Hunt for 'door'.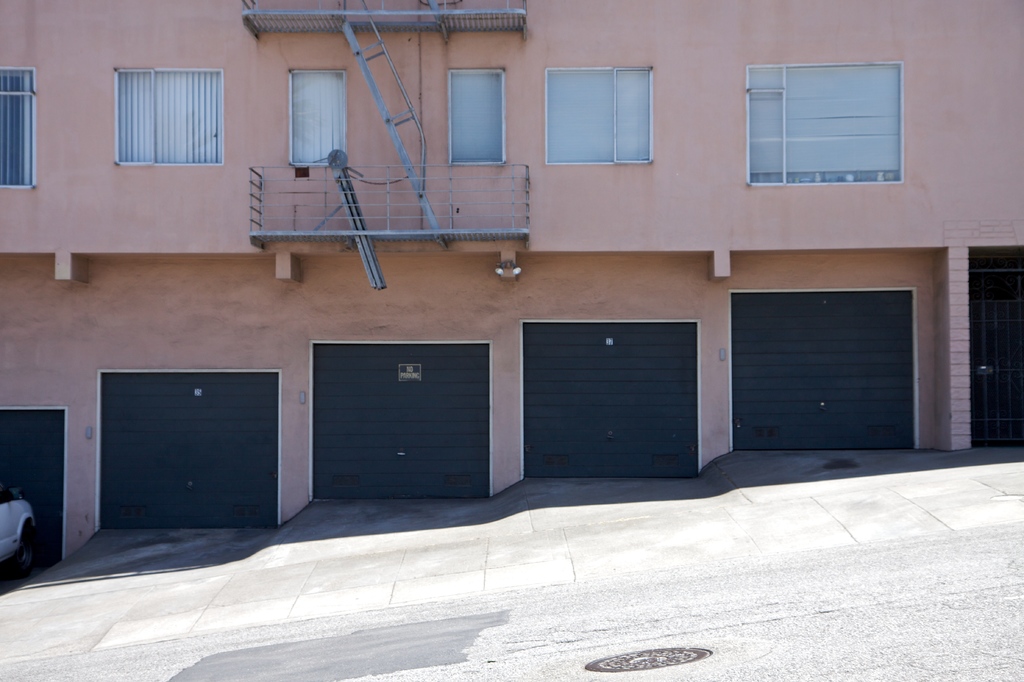
Hunted down at <region>717, 263, 956, 459</region>.
